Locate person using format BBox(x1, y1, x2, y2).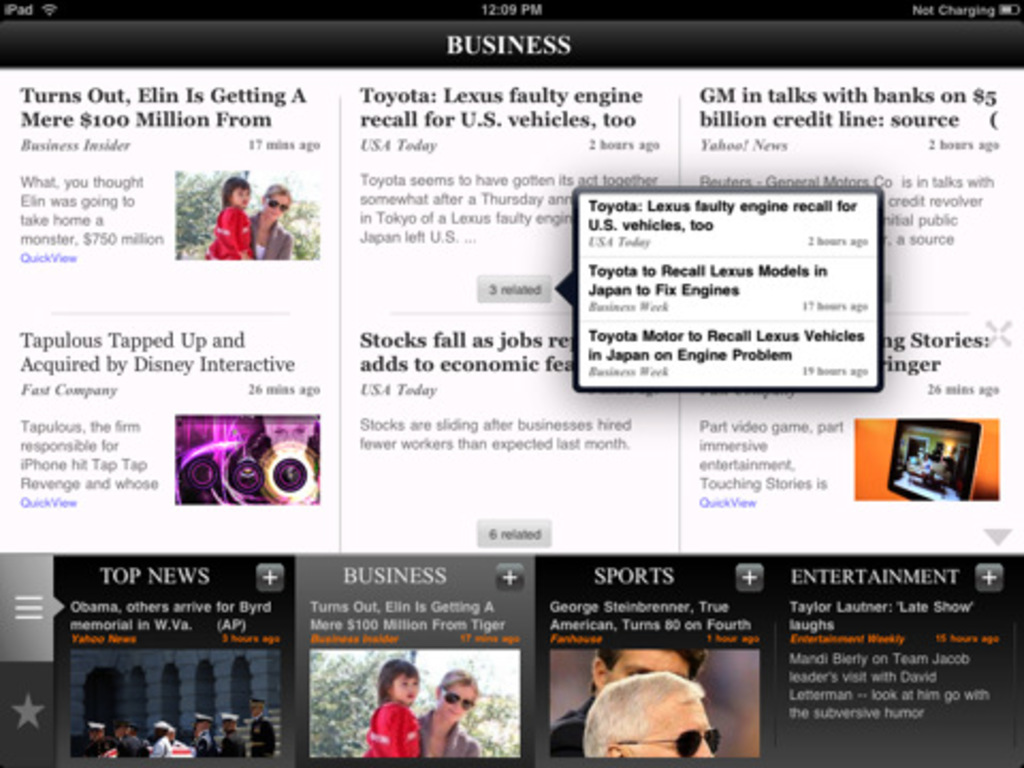
BBox(79, 723, 107, 757).
